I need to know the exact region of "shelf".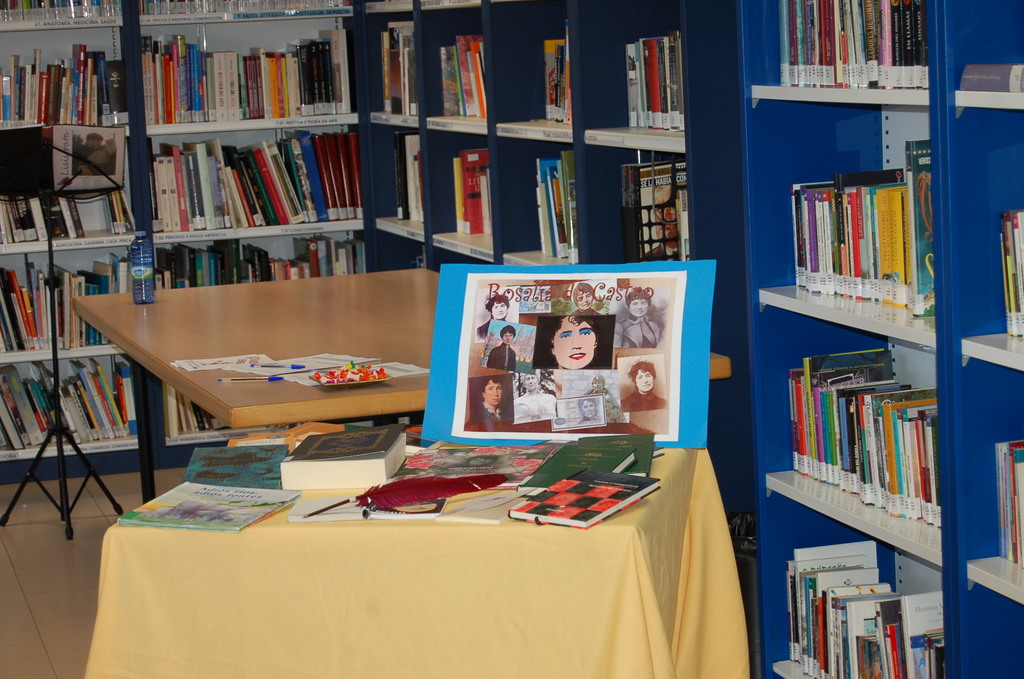
Region: 125:0:359:22.
